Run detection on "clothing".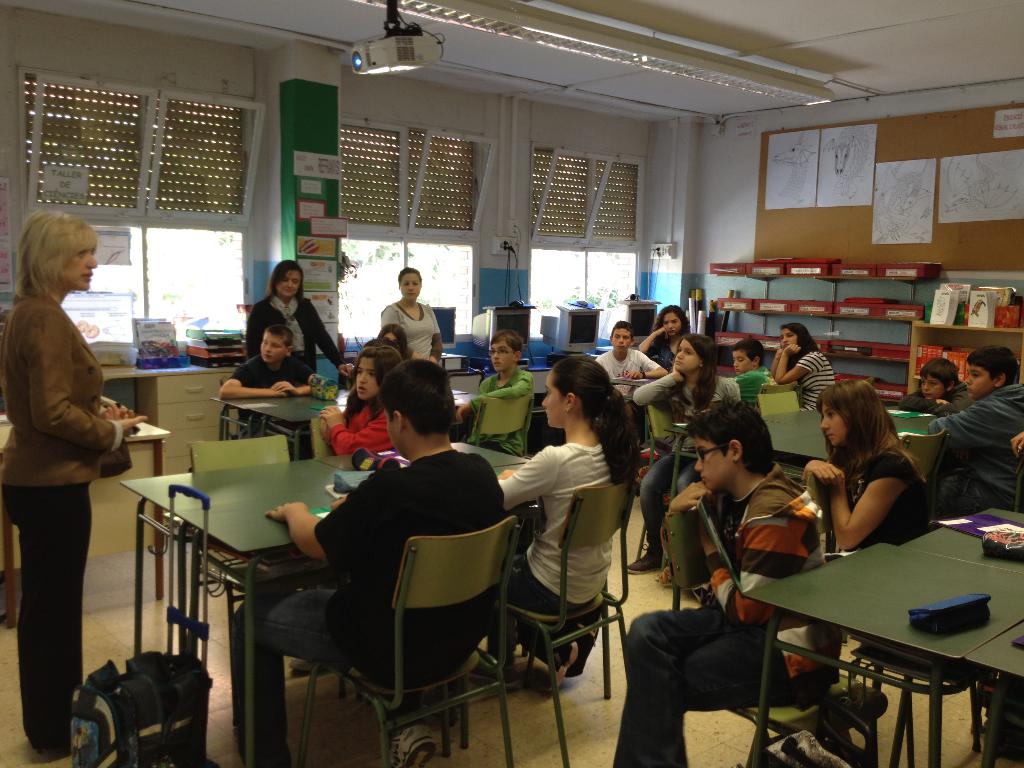
Result: select_region(495, 437, 603, 664).
